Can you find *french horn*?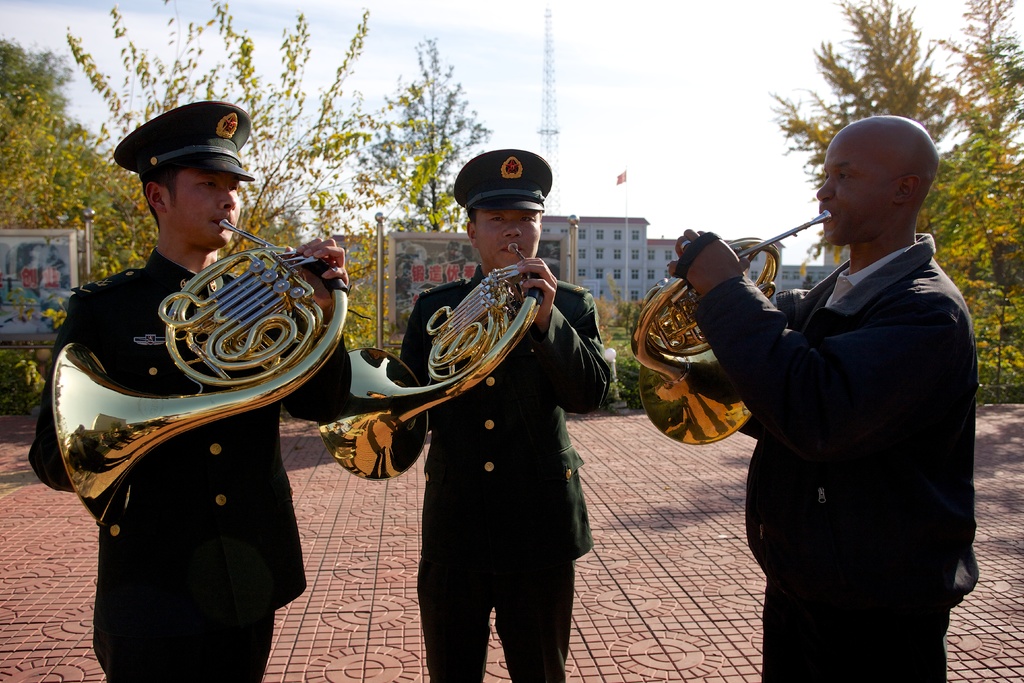
Yes, bounding box: 624 202 834 447.
